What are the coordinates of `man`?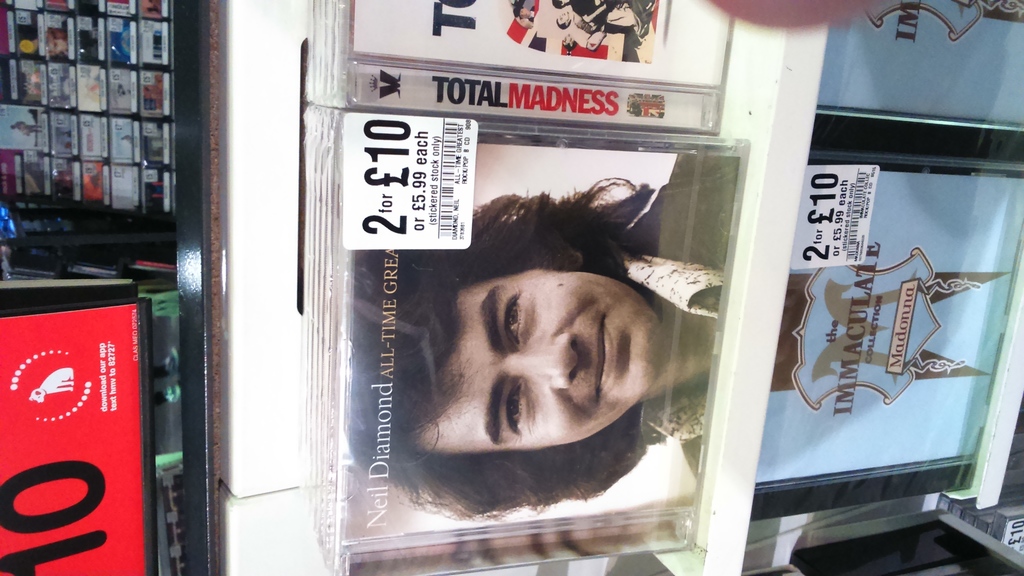
(516, 5, 535, 21).
